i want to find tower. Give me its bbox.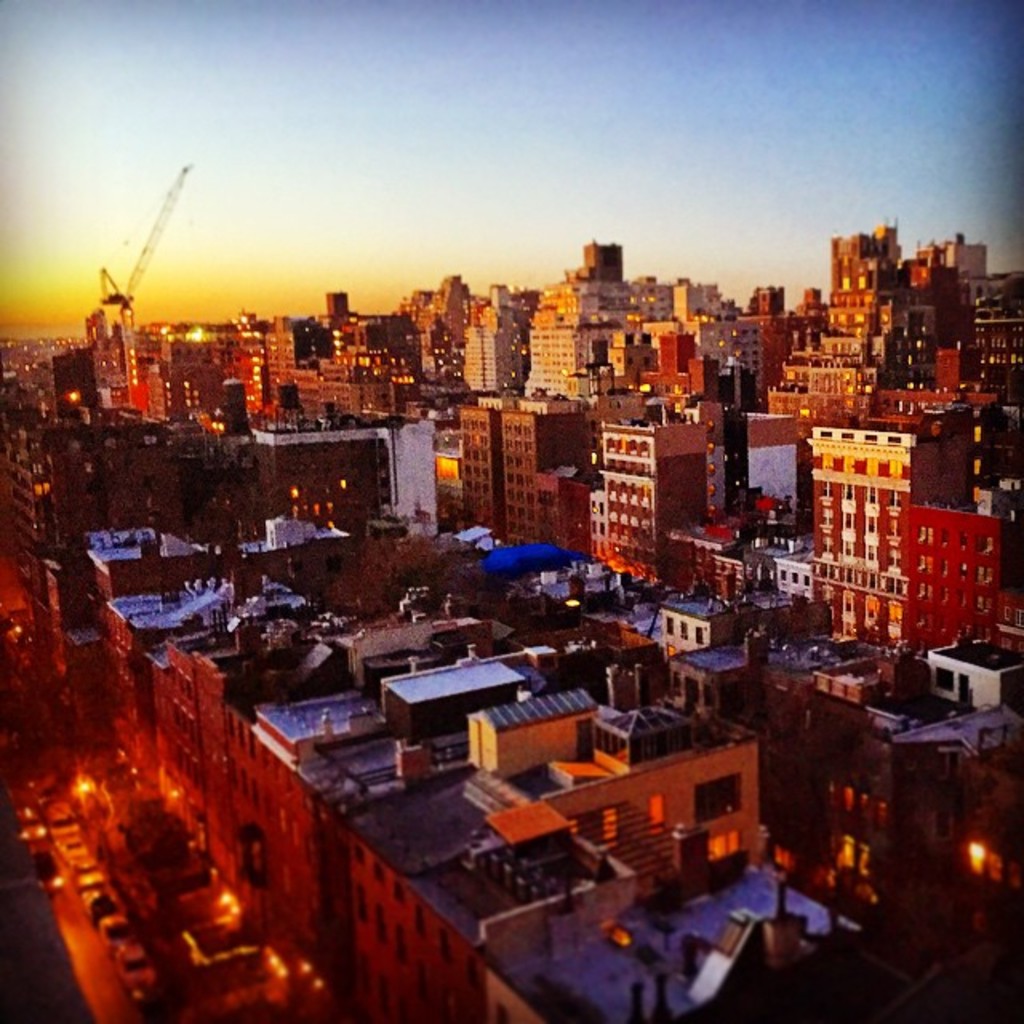
[x1=581, y1=240, x2=626, y2=286].
